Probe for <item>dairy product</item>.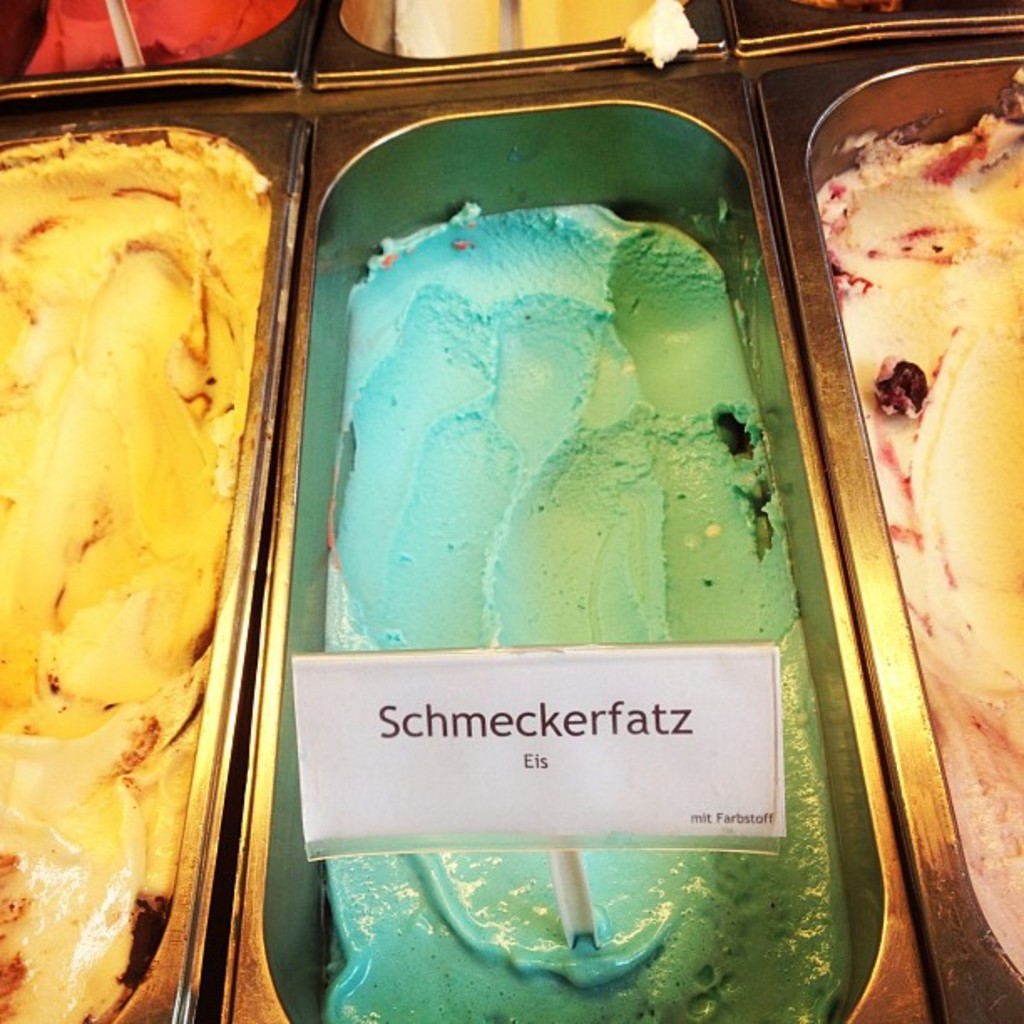
Probe result: <bbox>310, 196, 865, 1022</bbox>.
